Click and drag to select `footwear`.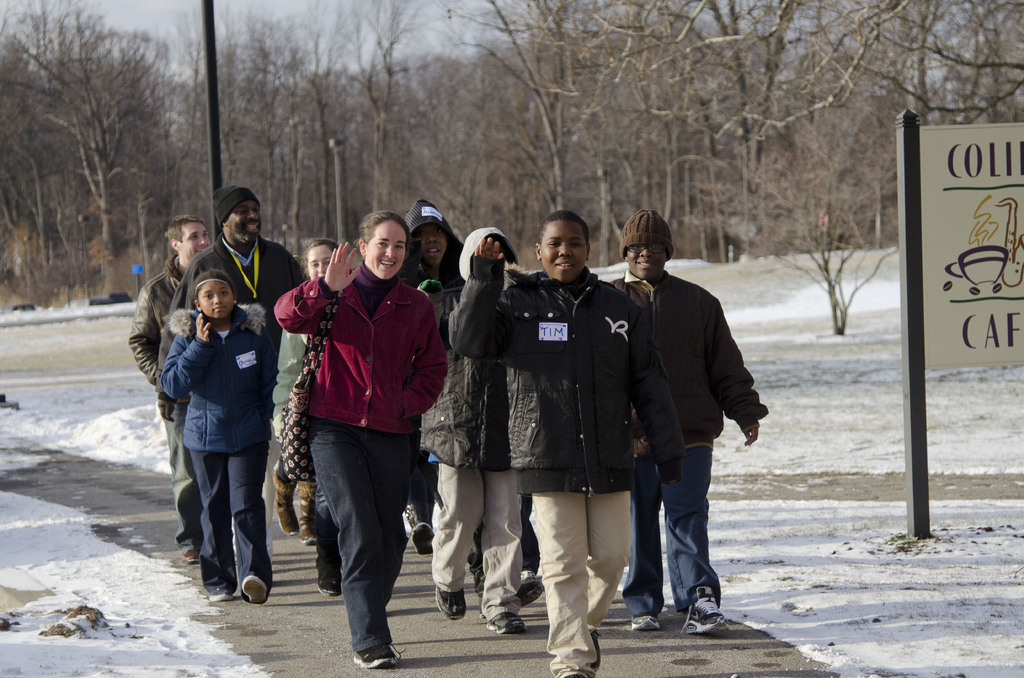
Selection: Rect(277, 506, 300, 536).
